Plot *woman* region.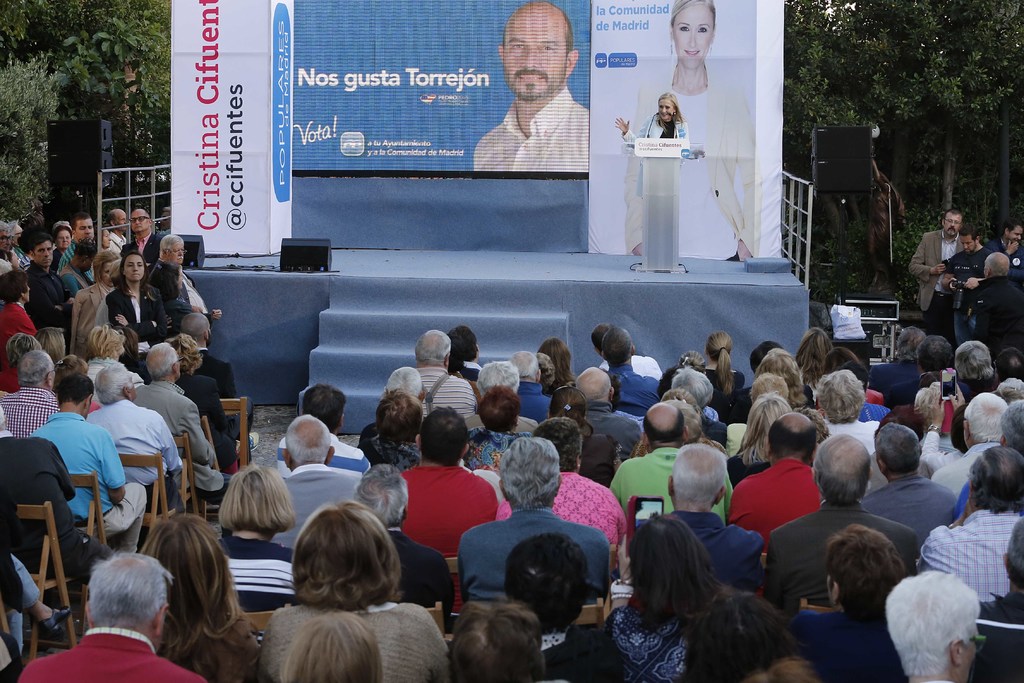
Plotted at [left=618, top=0, right=766, bottom=268].
